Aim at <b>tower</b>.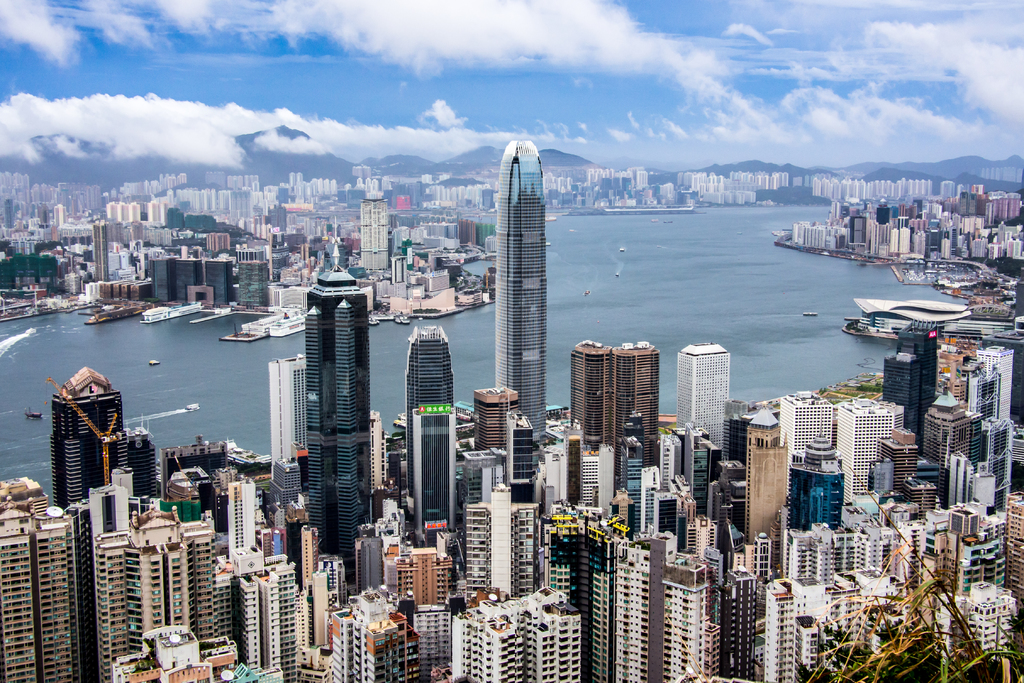
Aimed at box=[871, 420, 930, 520].
